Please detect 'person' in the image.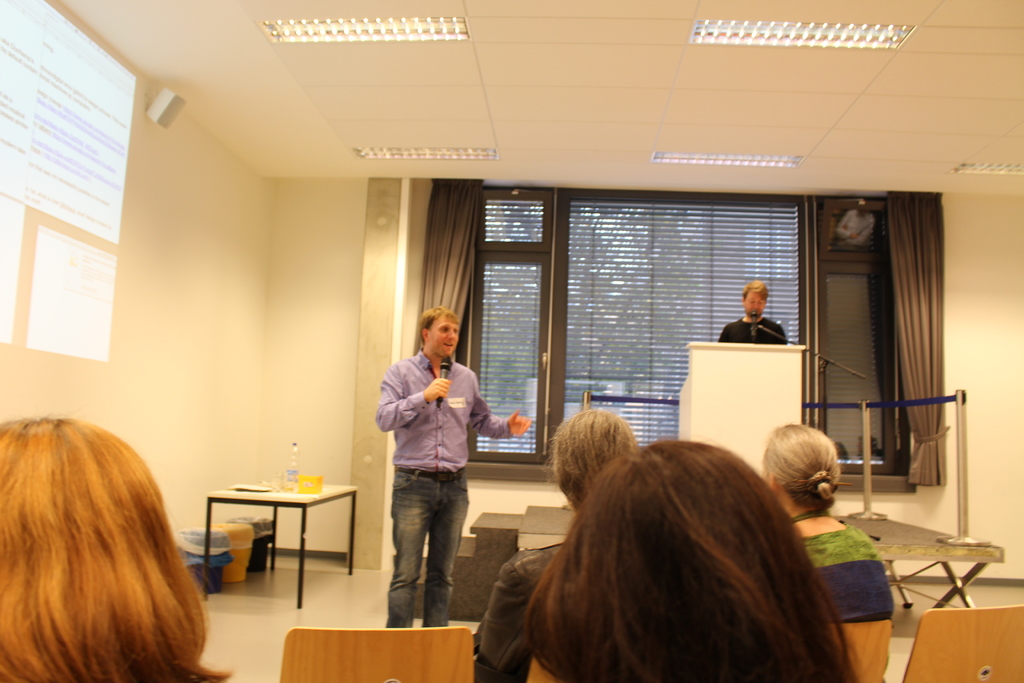
{"x1": 474, "y1": 406, "x2": 644, "y2": 682}.
